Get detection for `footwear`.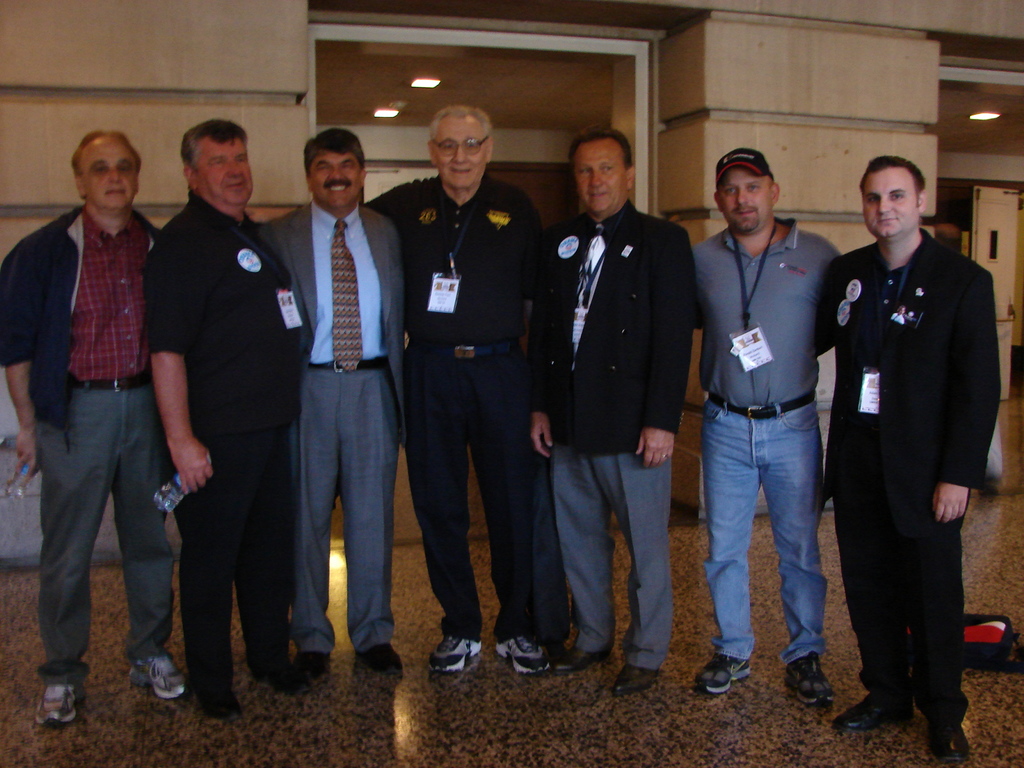
Detection: Rect(548, 646, 611, 671).
